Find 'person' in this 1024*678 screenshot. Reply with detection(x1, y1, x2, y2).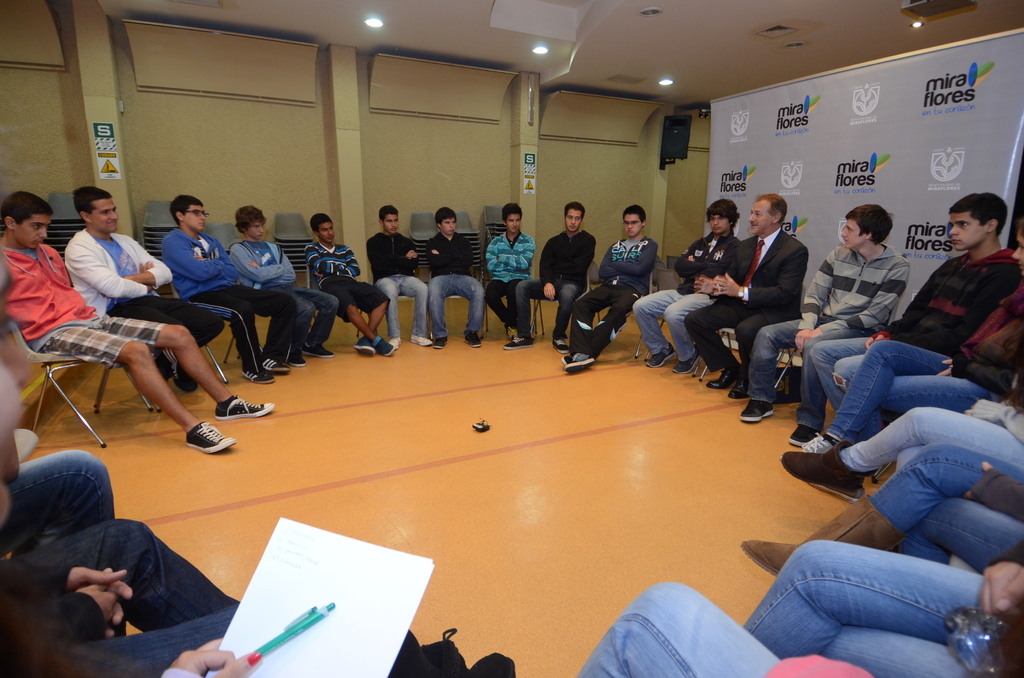
detection(0, 457, 241, 633).
